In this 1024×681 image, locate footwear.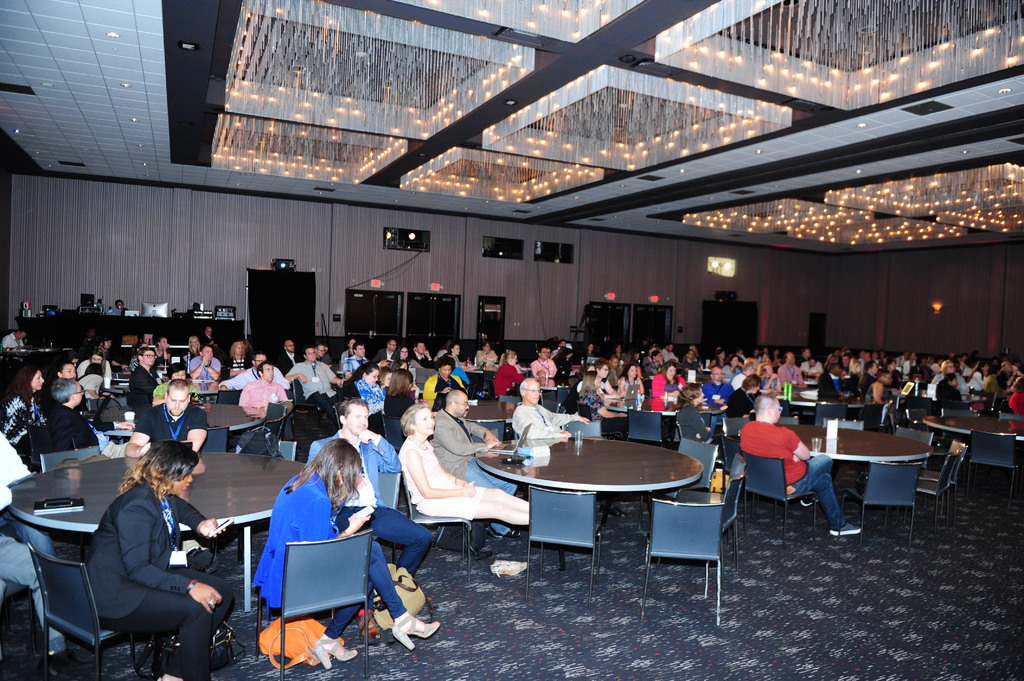
Bounding box: {"x1": 312, "y1": 637, "x2": 360, "y2": 669}.
